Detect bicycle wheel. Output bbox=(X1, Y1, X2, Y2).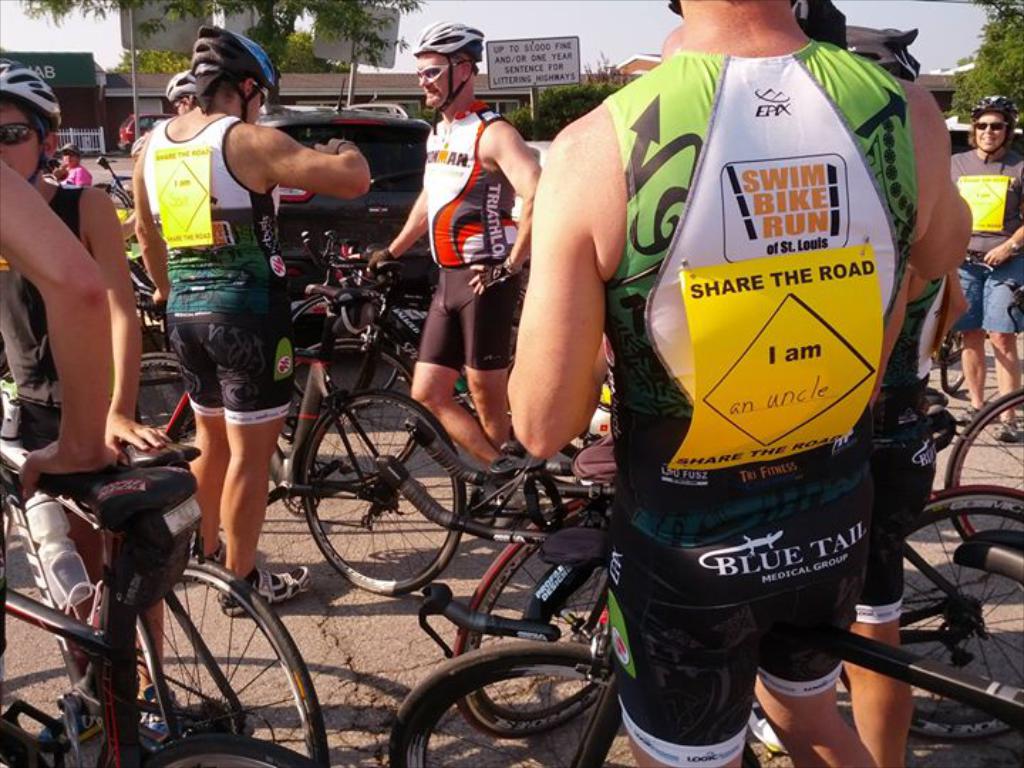
bbox=(946, 388, 1023, 549).
